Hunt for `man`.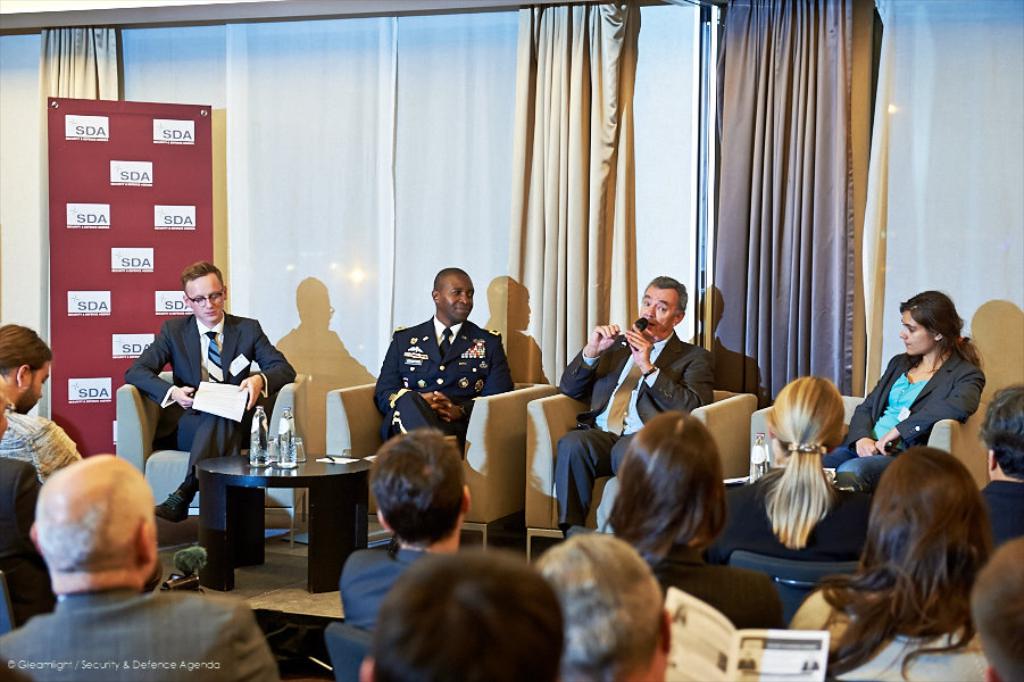
Hunted down at bbox=[532, 533, 669, 681].
